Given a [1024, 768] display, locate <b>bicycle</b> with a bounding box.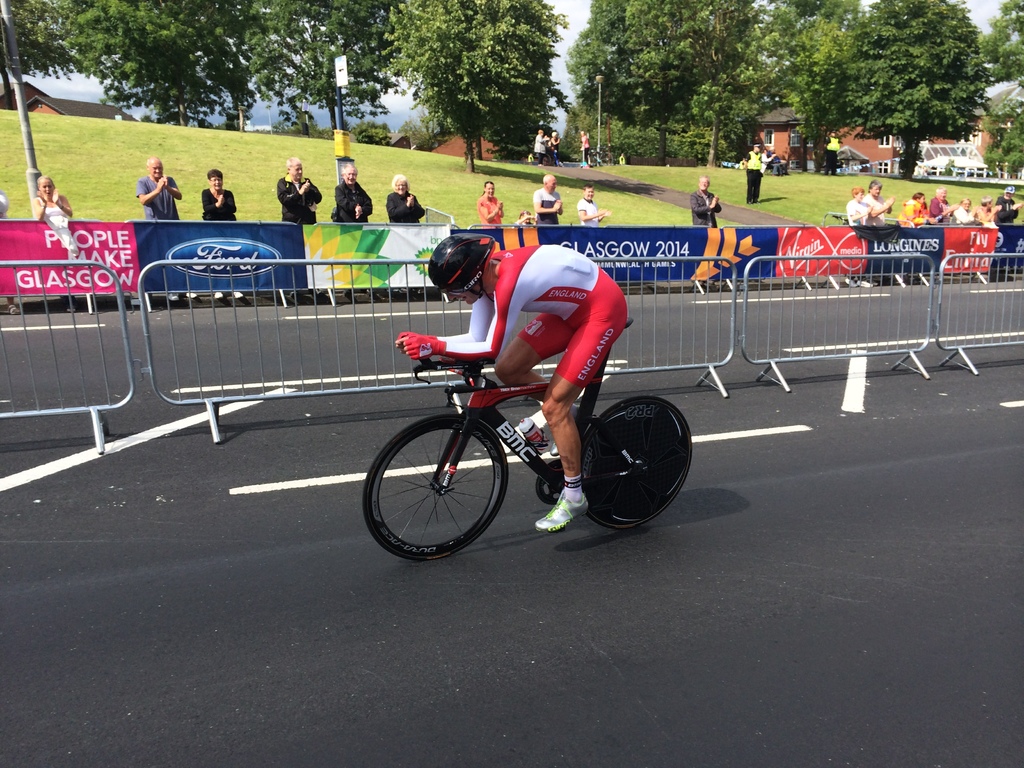
Located: (x1=353, y1=338, x2=692, y2=559).
